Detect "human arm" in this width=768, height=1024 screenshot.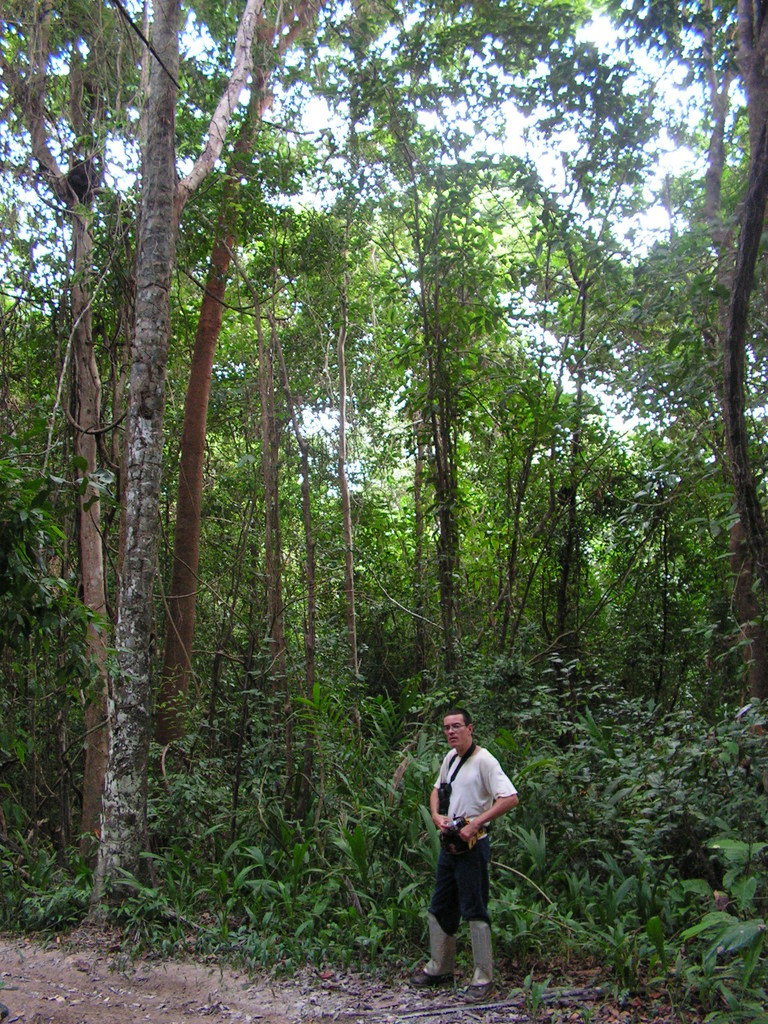
Detection: (419,760,457,831).
